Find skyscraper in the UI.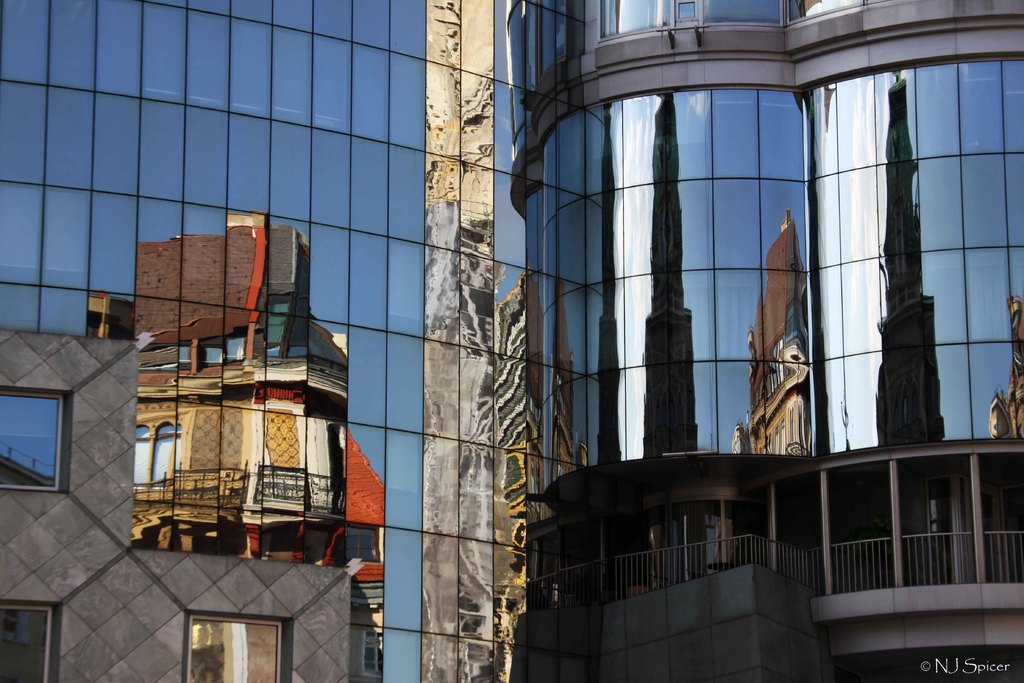
UI element at [x1=506, y1=0, x2=1023, y2=682].
